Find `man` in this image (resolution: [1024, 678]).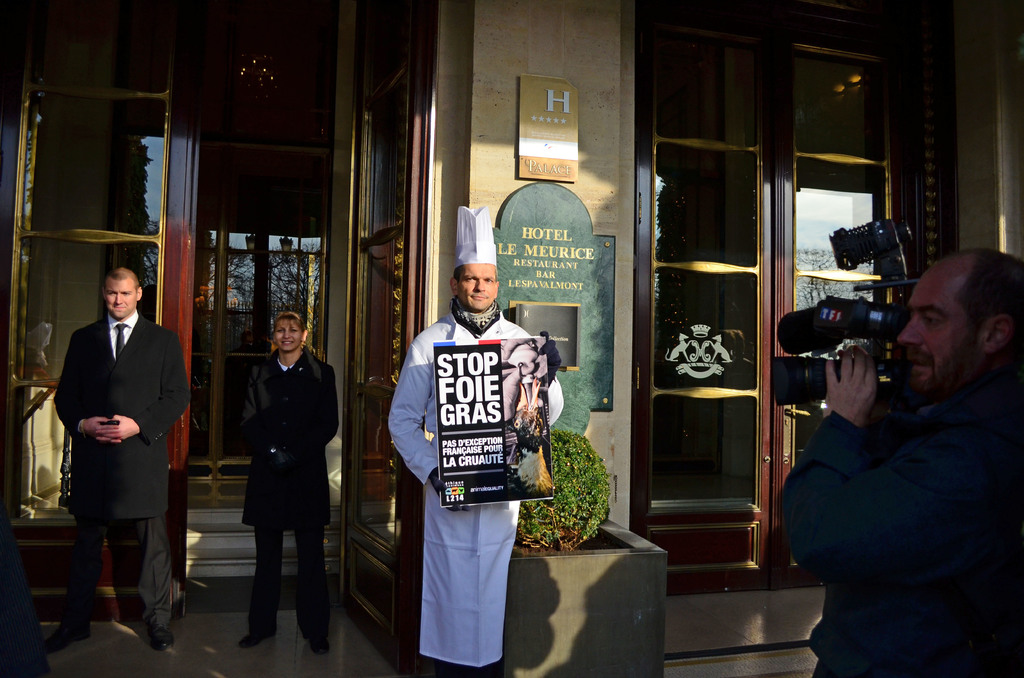
pyautogui.locateOnScreen(781, 241, 1023, 677).
